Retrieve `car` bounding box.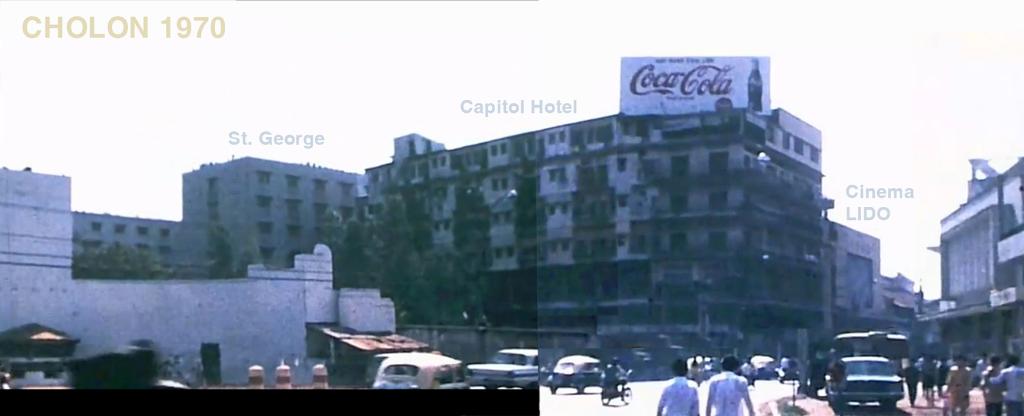
Bounding box: 540/353/600/396.
